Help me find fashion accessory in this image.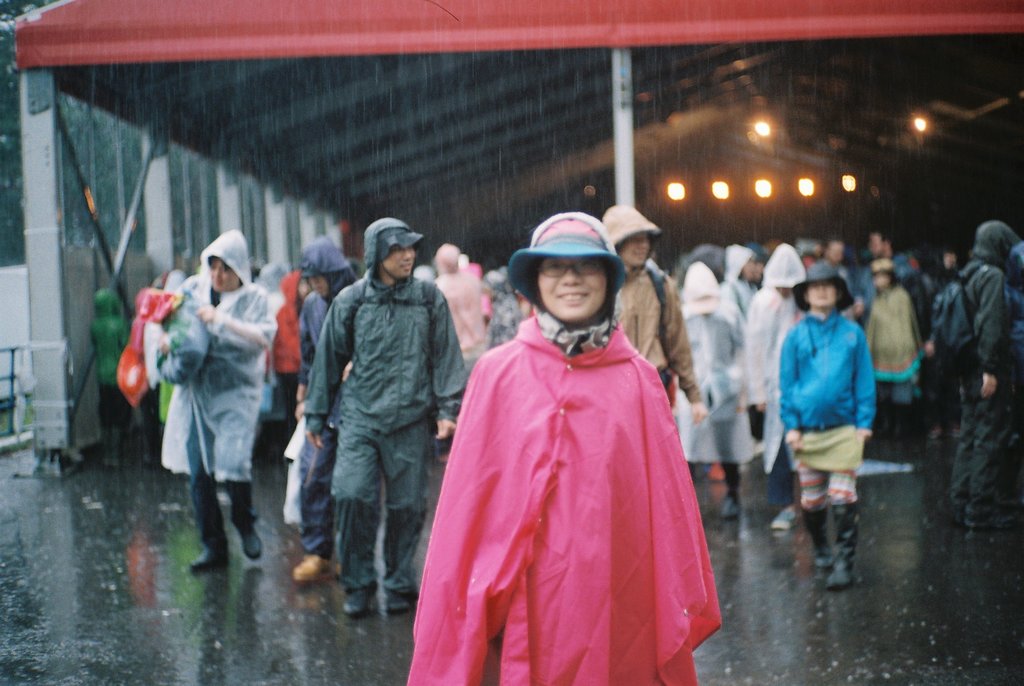
Found it: select_region(776, 507, 797, 525).
